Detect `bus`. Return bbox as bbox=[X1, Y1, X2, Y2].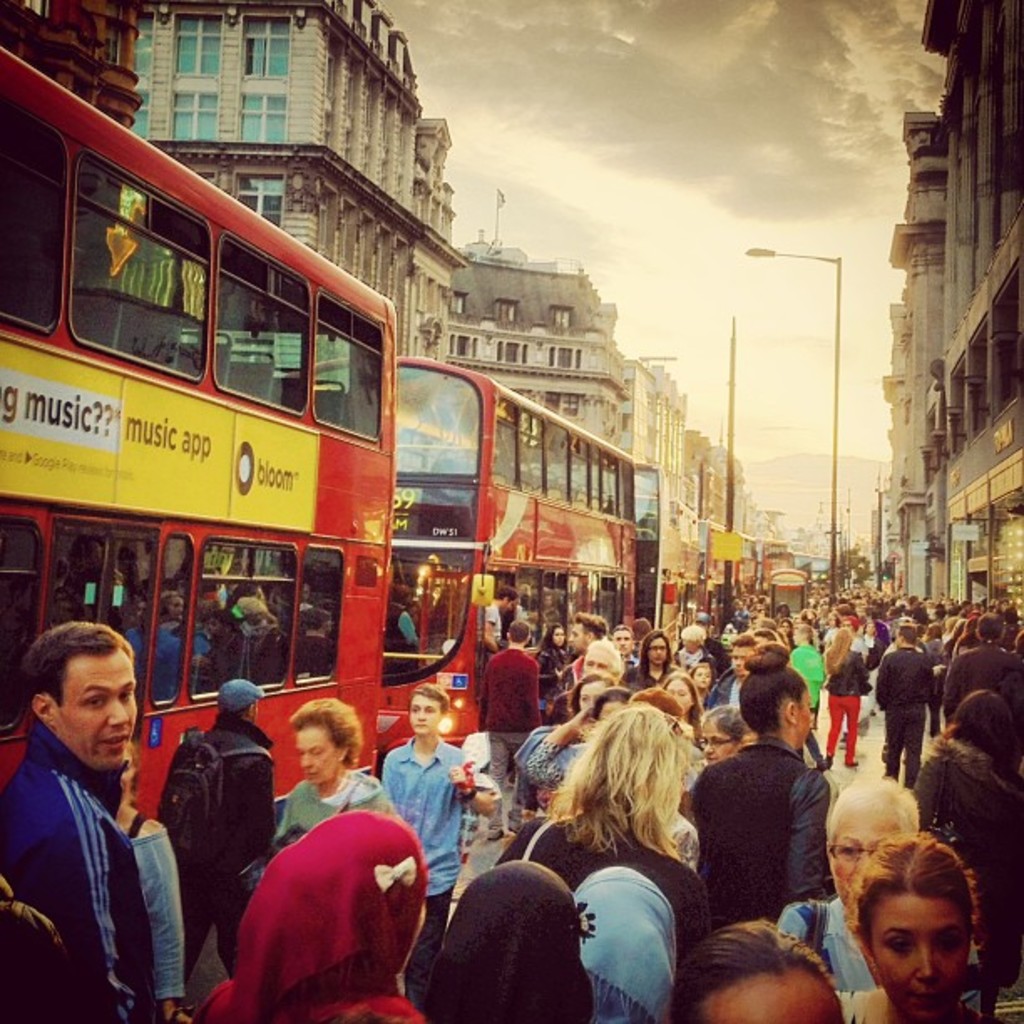
bbox=[284, 351, 632, 756].
